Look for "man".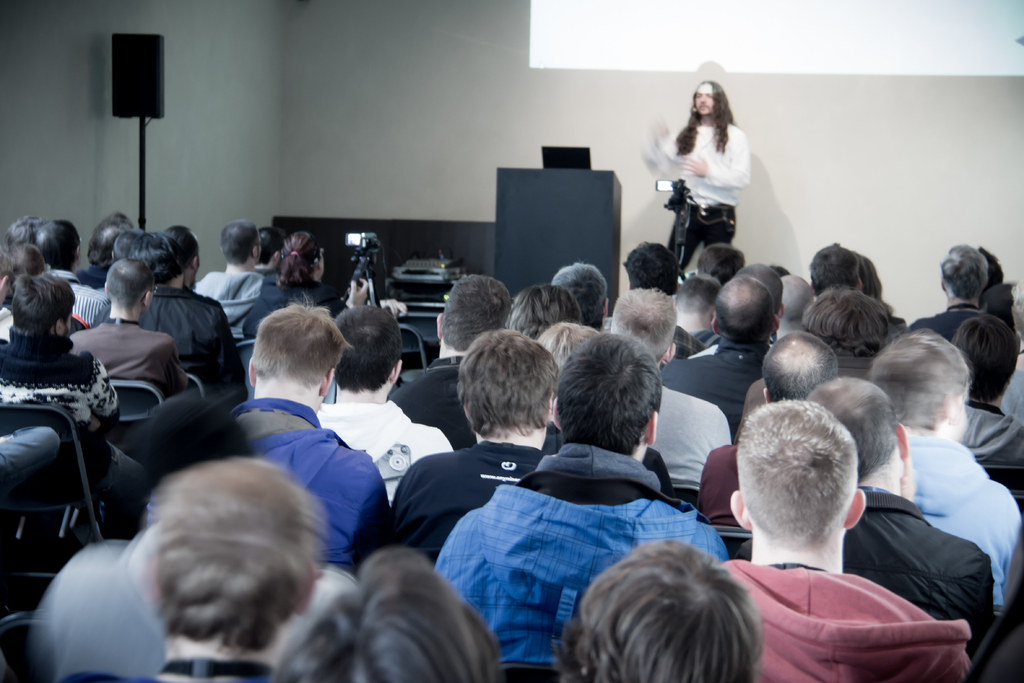
Found: (908, 238, 993, 343).
